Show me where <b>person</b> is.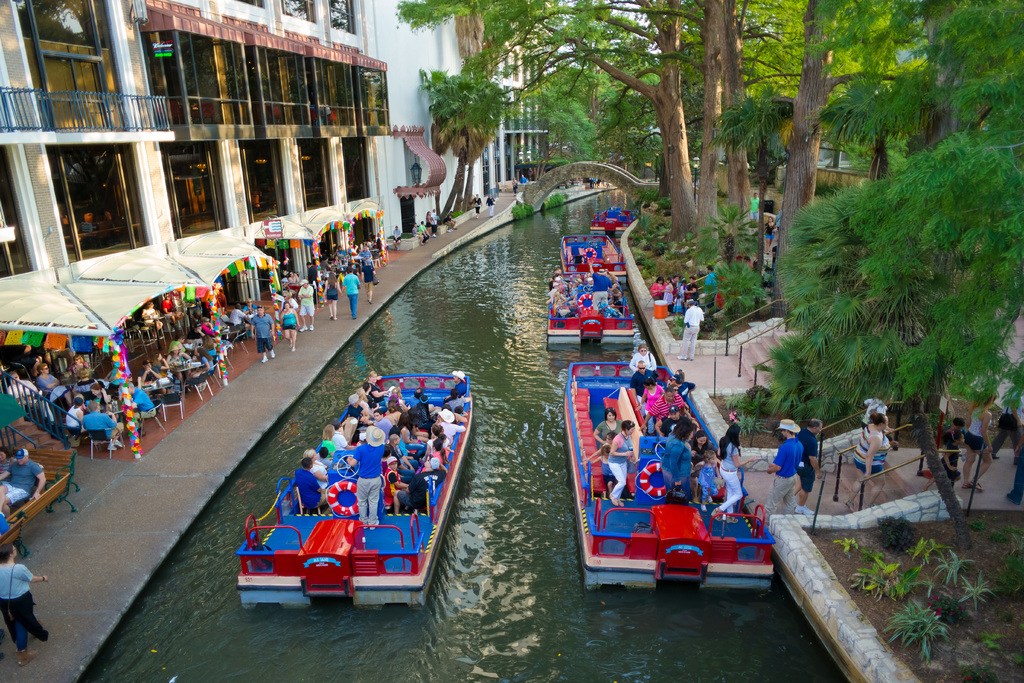
<b>person</b> is at (698, 265, 717, 309).
